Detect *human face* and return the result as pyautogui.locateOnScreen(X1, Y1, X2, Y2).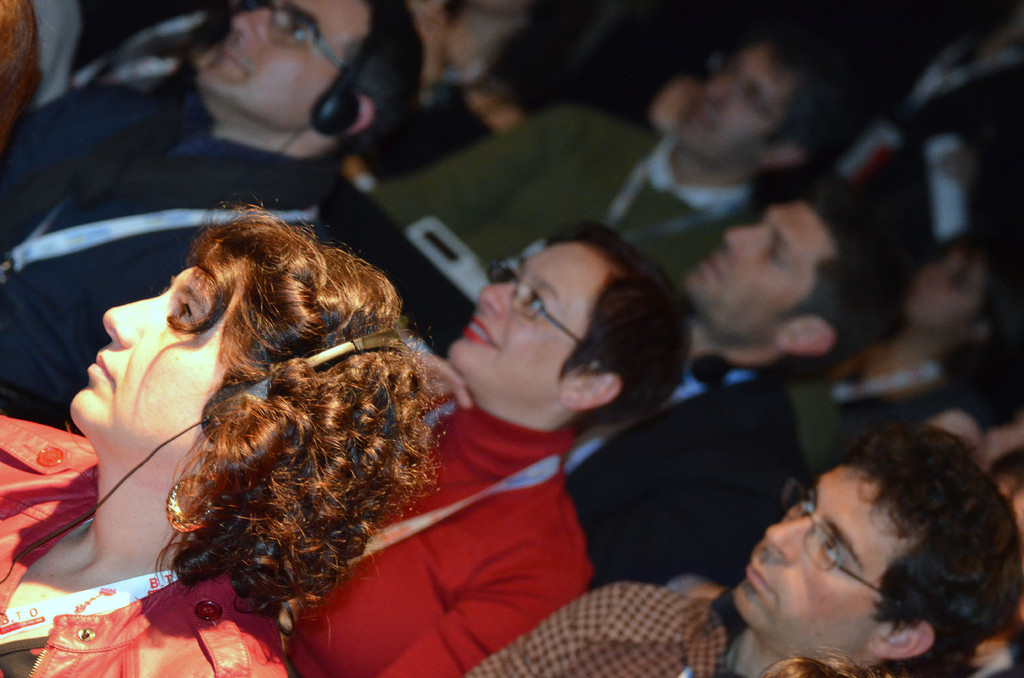
pyautogui.locateOnScreen(74, 237, 225, 471).
